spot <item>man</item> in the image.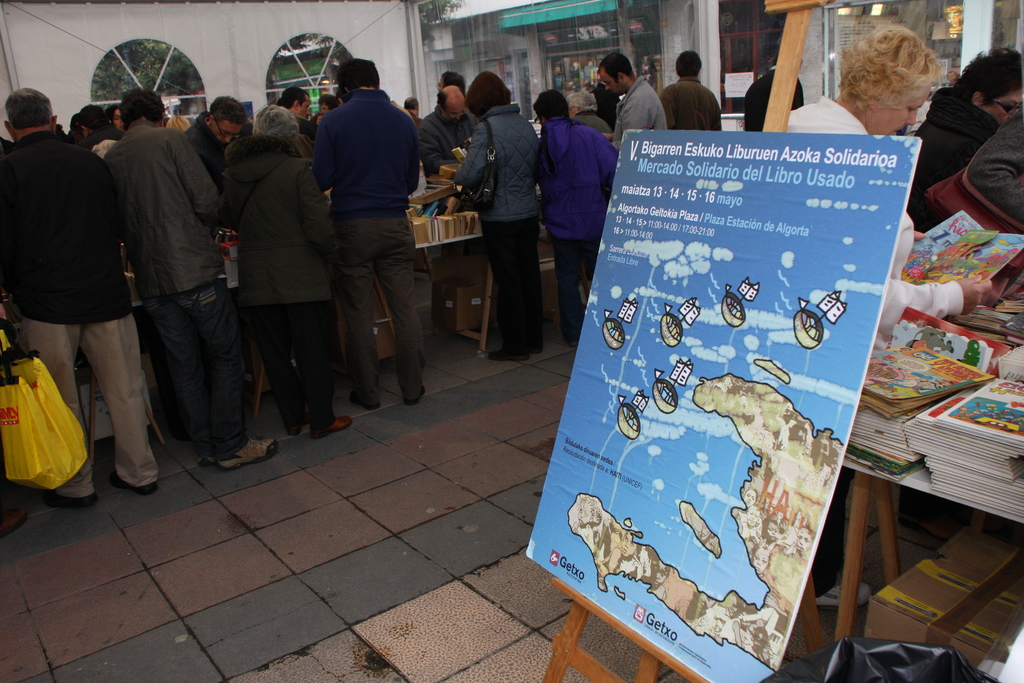
<item>man</item> found at 424 81 483 167.
